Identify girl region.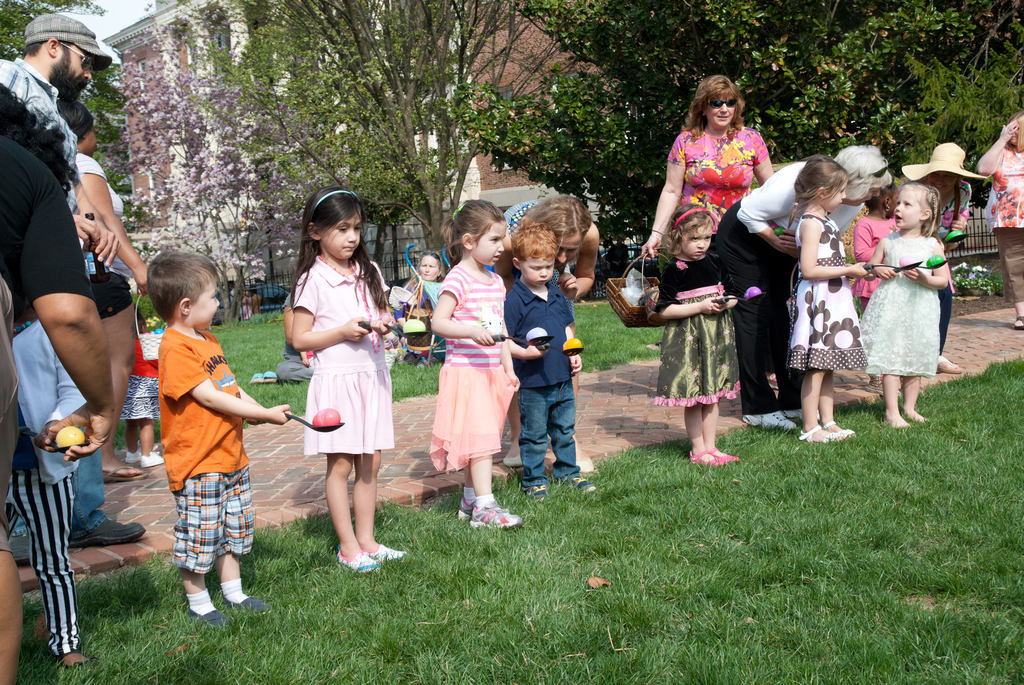
Region: left=123, top=306, right=159, bottom=465.
